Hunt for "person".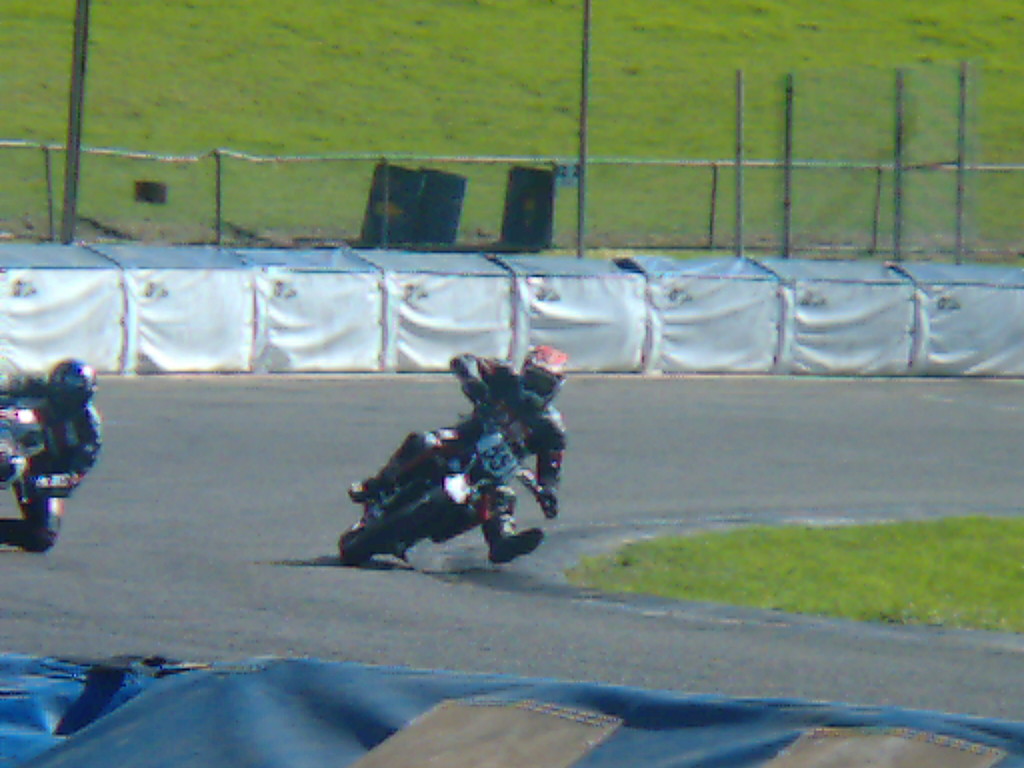
Hunted down at BBox(349, 349, 569, 564).
